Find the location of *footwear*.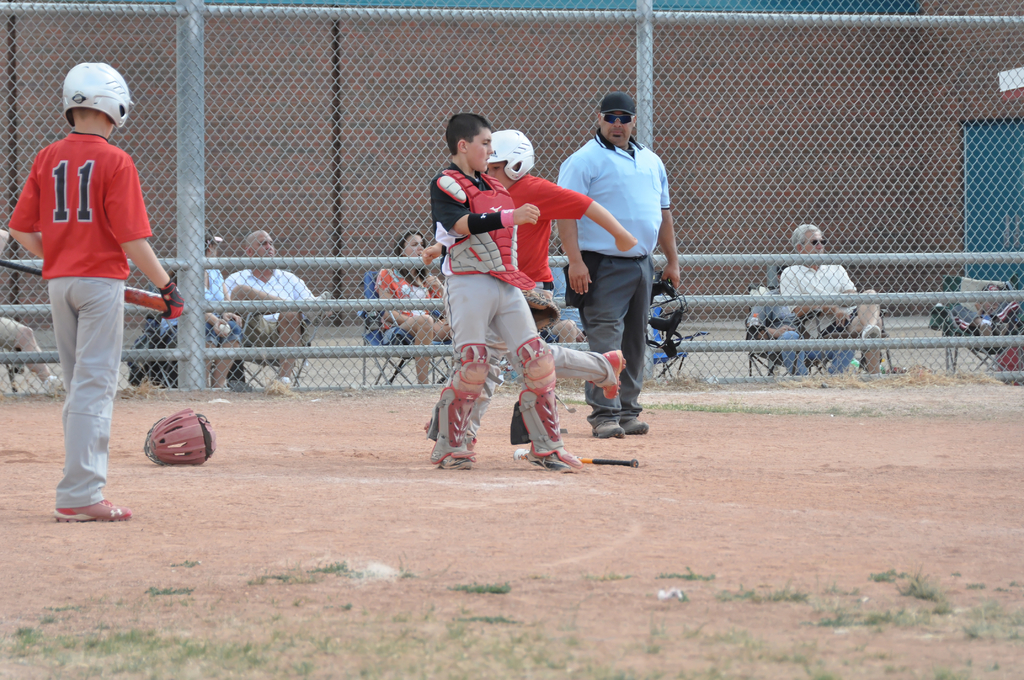
Location: <bbox>858, 327, 884, 355</bbox>.
